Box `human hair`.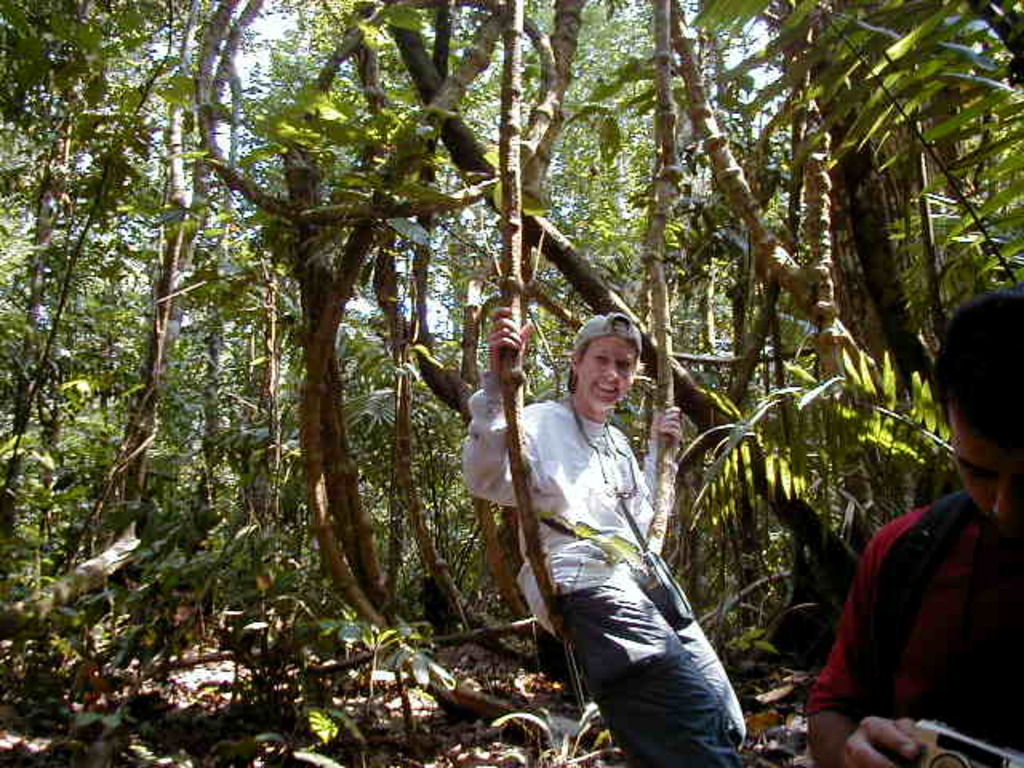
box(936, 315, 1023, 461).
